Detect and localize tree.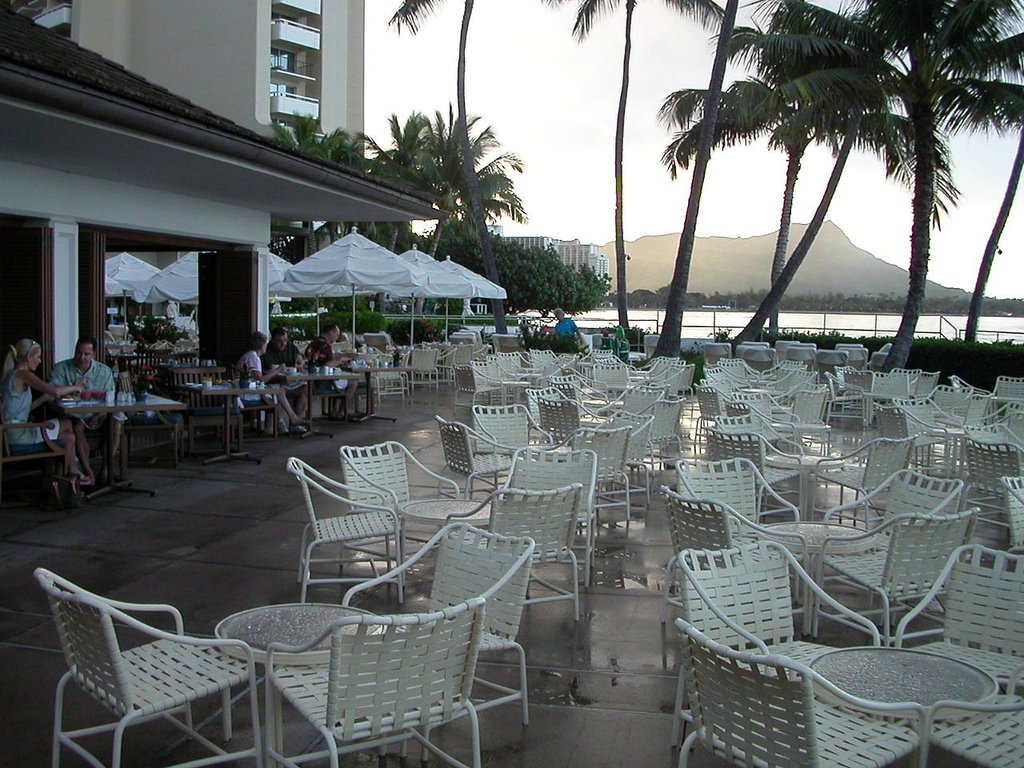
Localized at {"left": 386, "top": 103, "right": 441, "bottom": 242}.
